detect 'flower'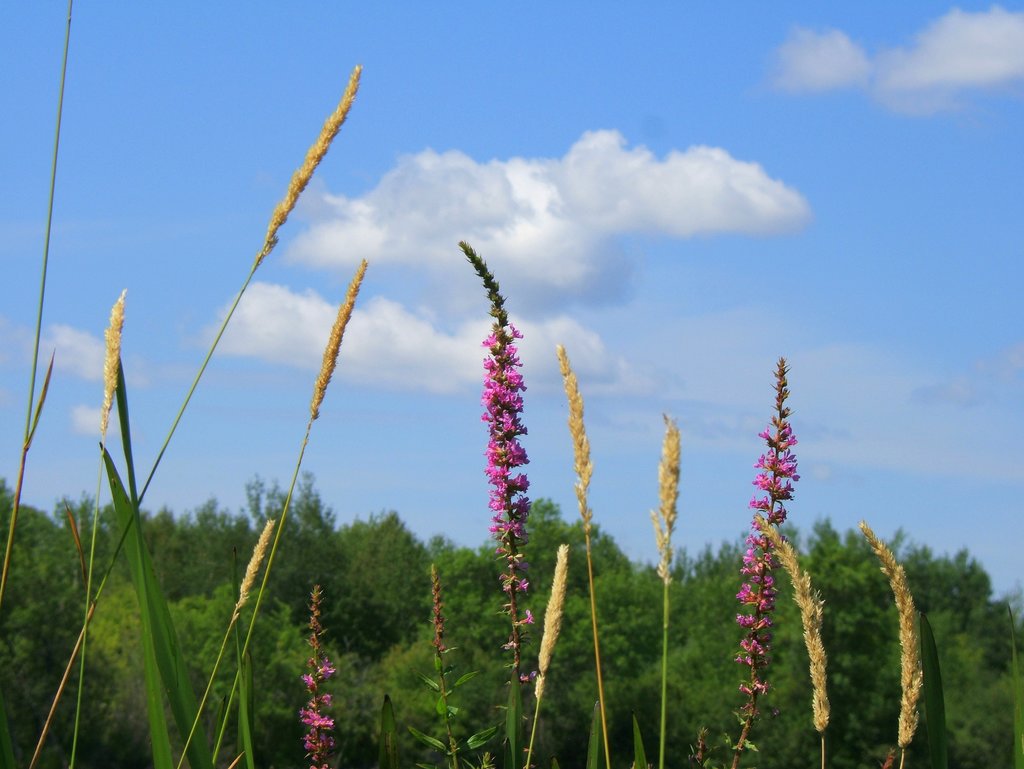
region(711, 353, 800, 768)
